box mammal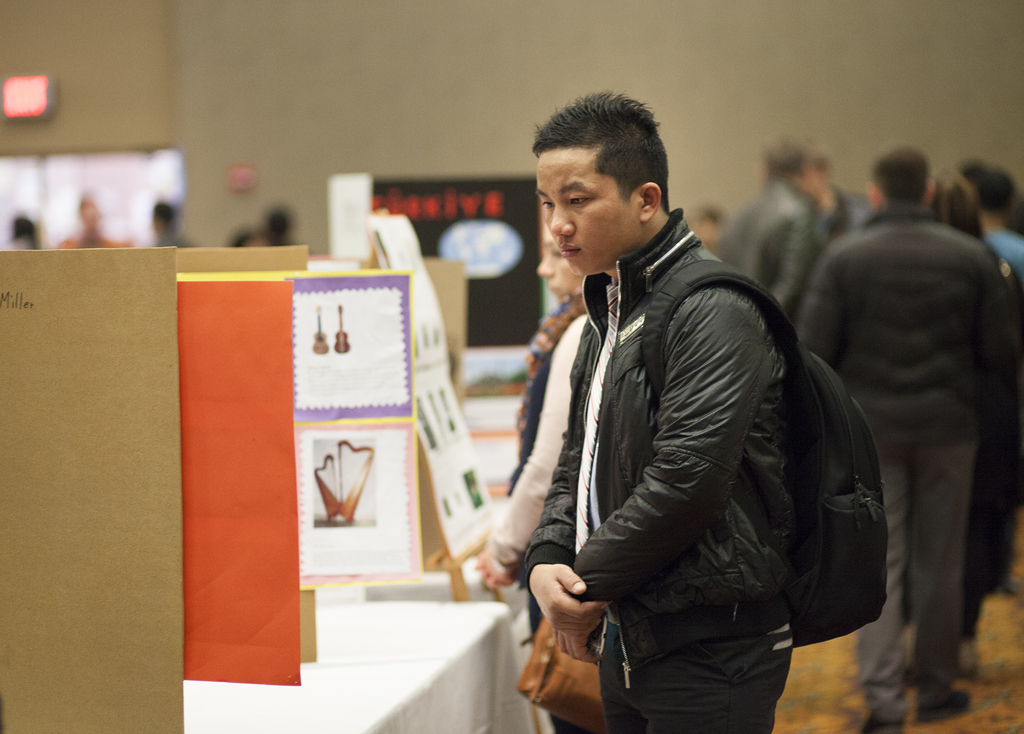
bbox(471, 221, 584, 590)
